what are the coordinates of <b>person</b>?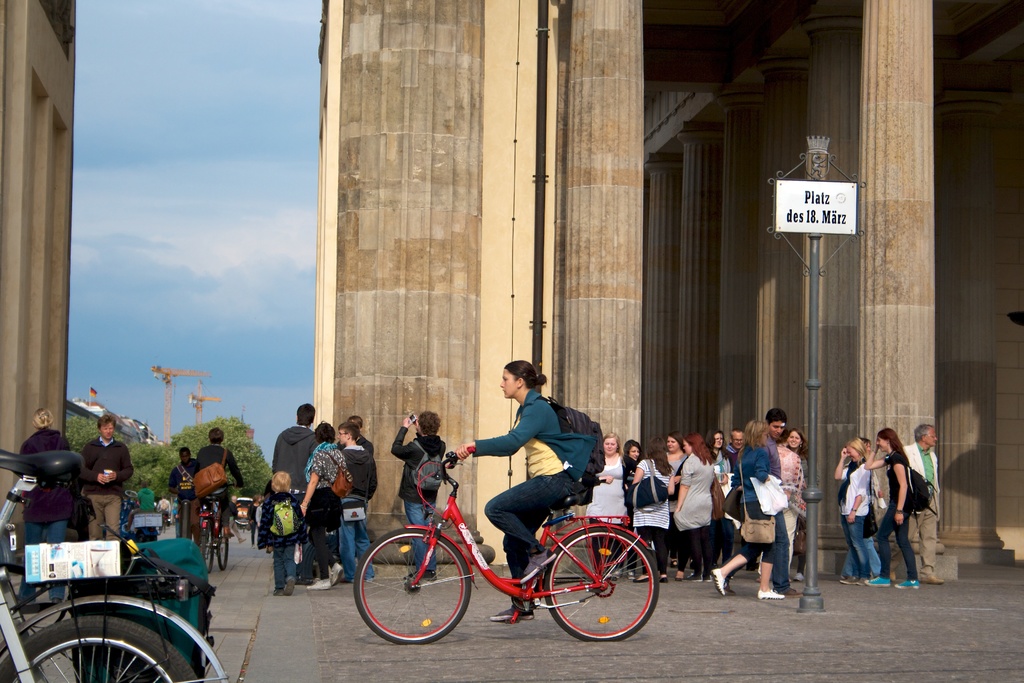
x1=337, y1=419, x2=376, y2=586.
